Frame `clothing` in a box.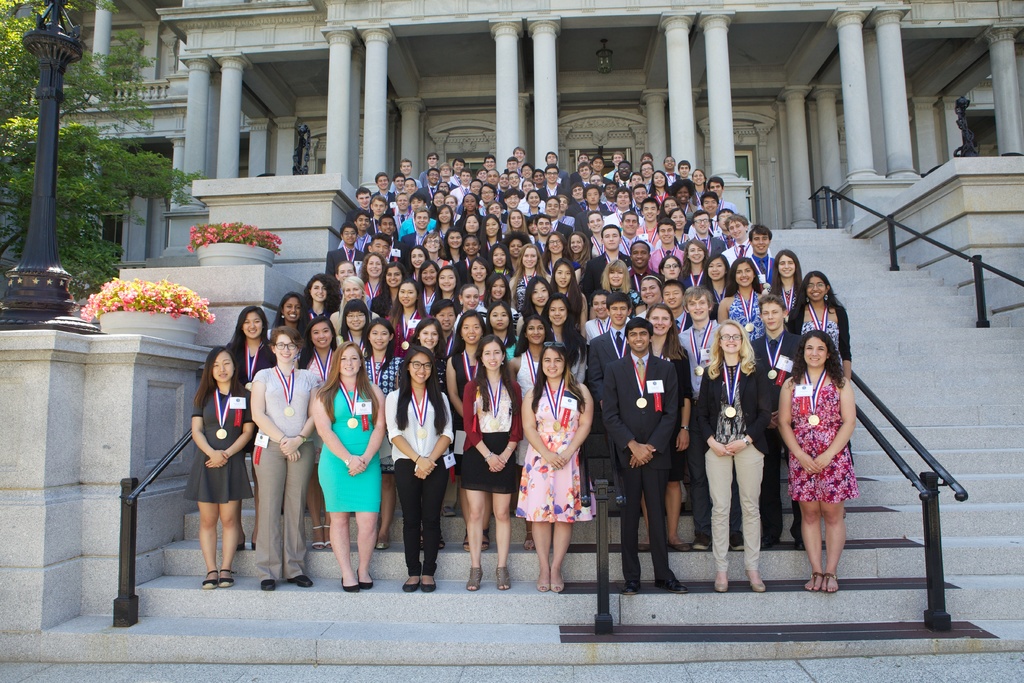
bbox=[559, 331, 584, 381].
